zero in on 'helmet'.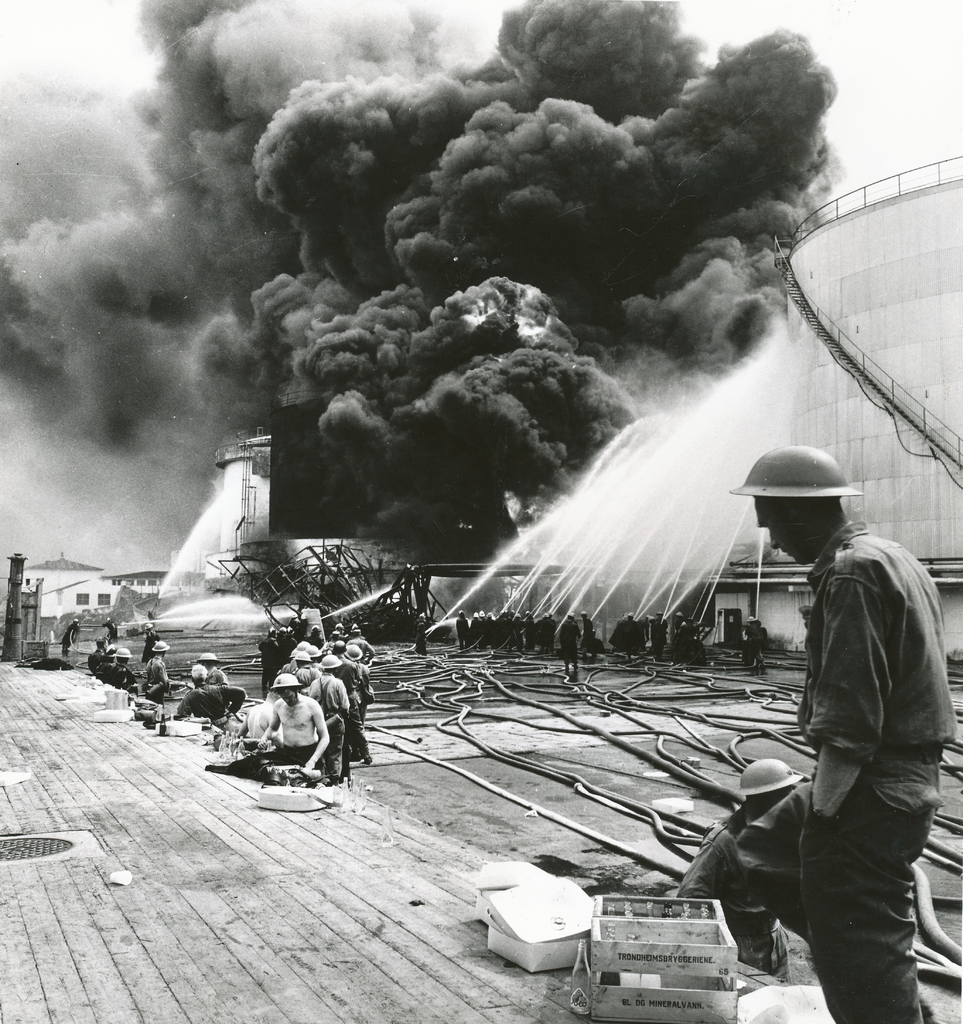
Zeroed in: left=193, top=664, right=206, bottom=685.
